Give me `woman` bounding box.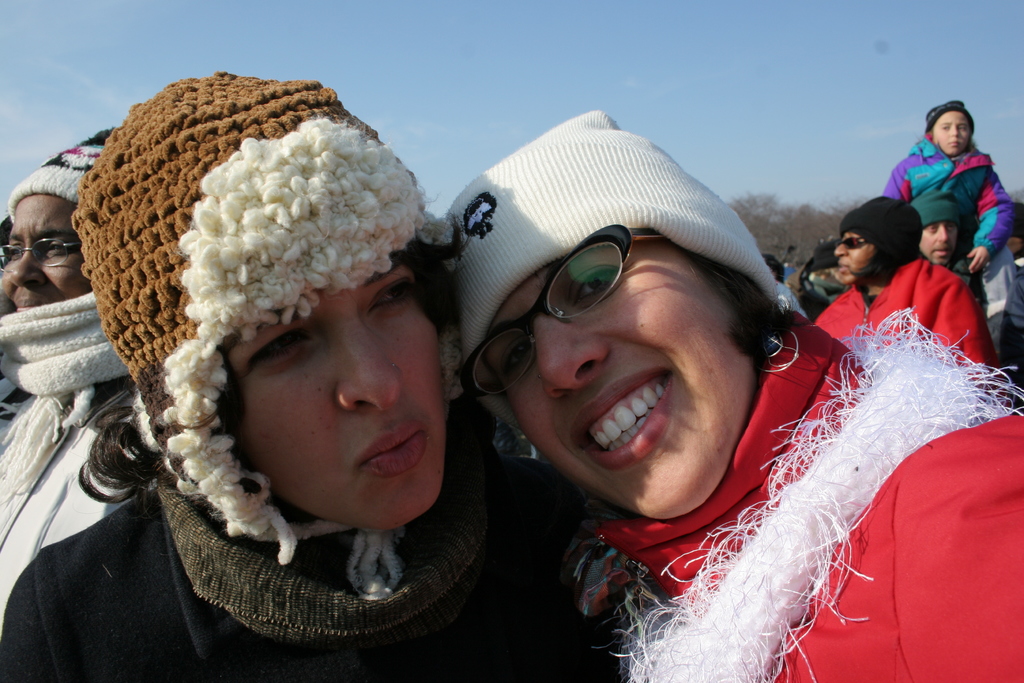
bbox=[0, 124, 132, 615].
